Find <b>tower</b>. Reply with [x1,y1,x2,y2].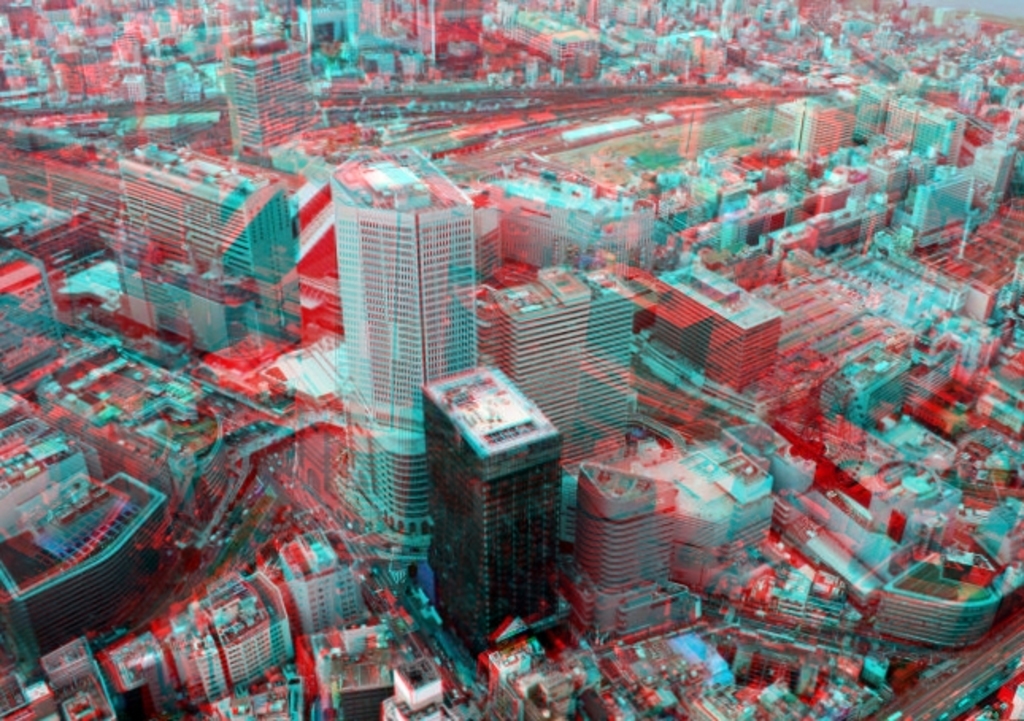
[421,368,560,645].
